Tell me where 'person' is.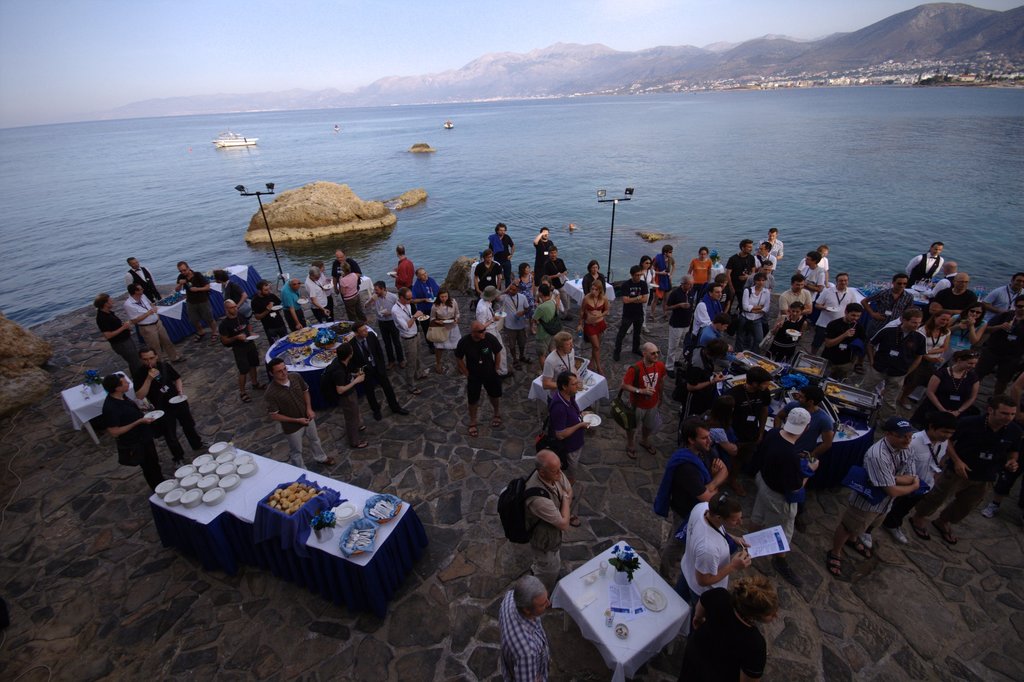
'person' is at x1=822, y1=301, x2=870, y2=378.
